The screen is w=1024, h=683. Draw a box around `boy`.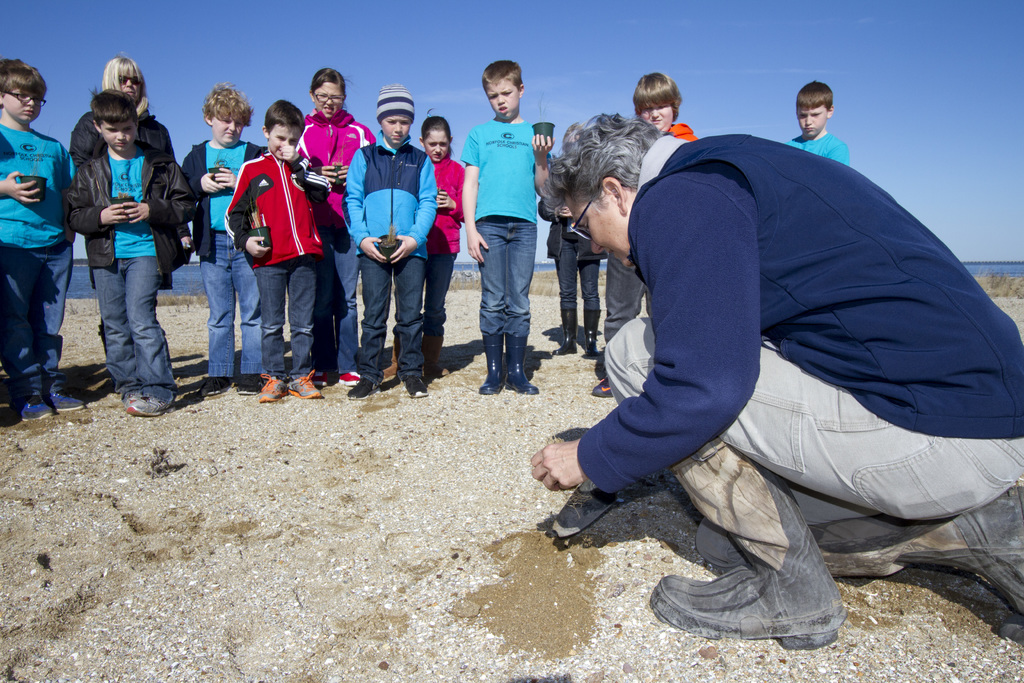
pyautogui.locateOnScreen(0, 59, 88, 422).
